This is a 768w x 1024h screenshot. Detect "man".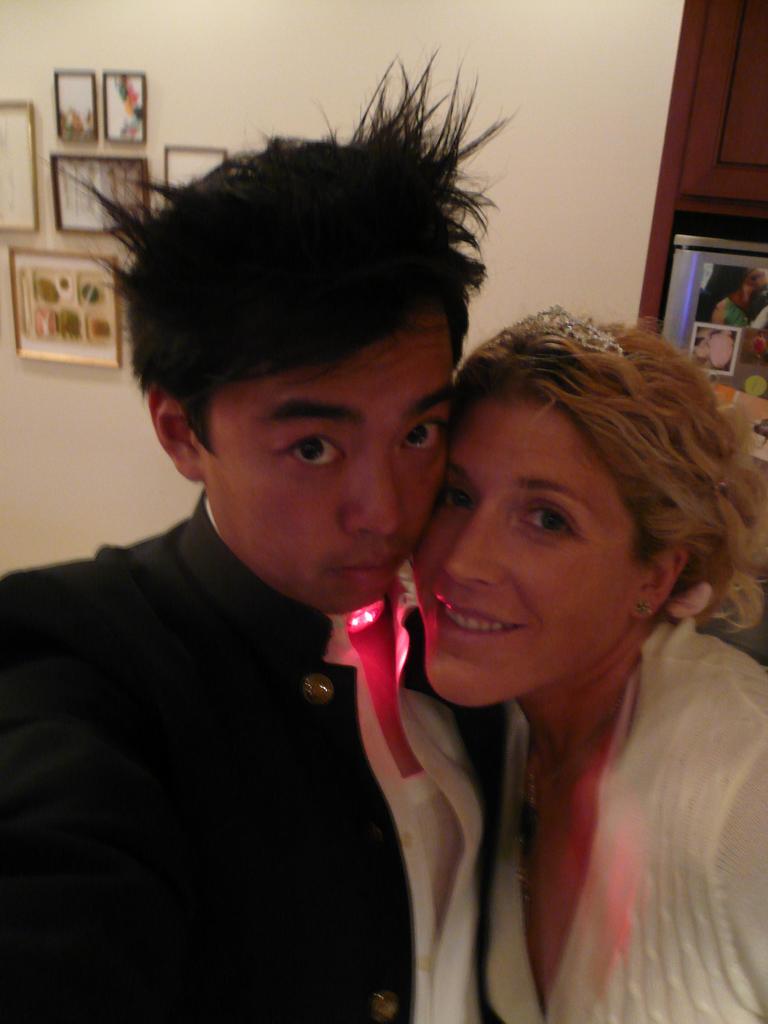
l=17, t=215, r=515, b=1006.
